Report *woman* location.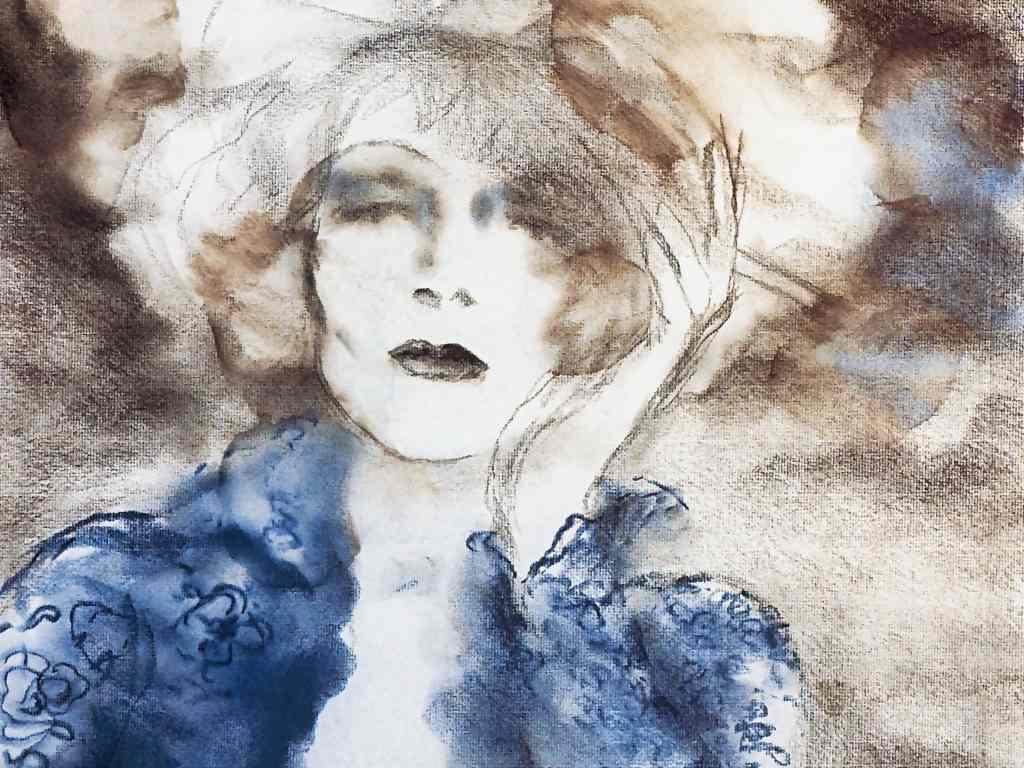
Report: l=38, t=25, r=827, b=727.
